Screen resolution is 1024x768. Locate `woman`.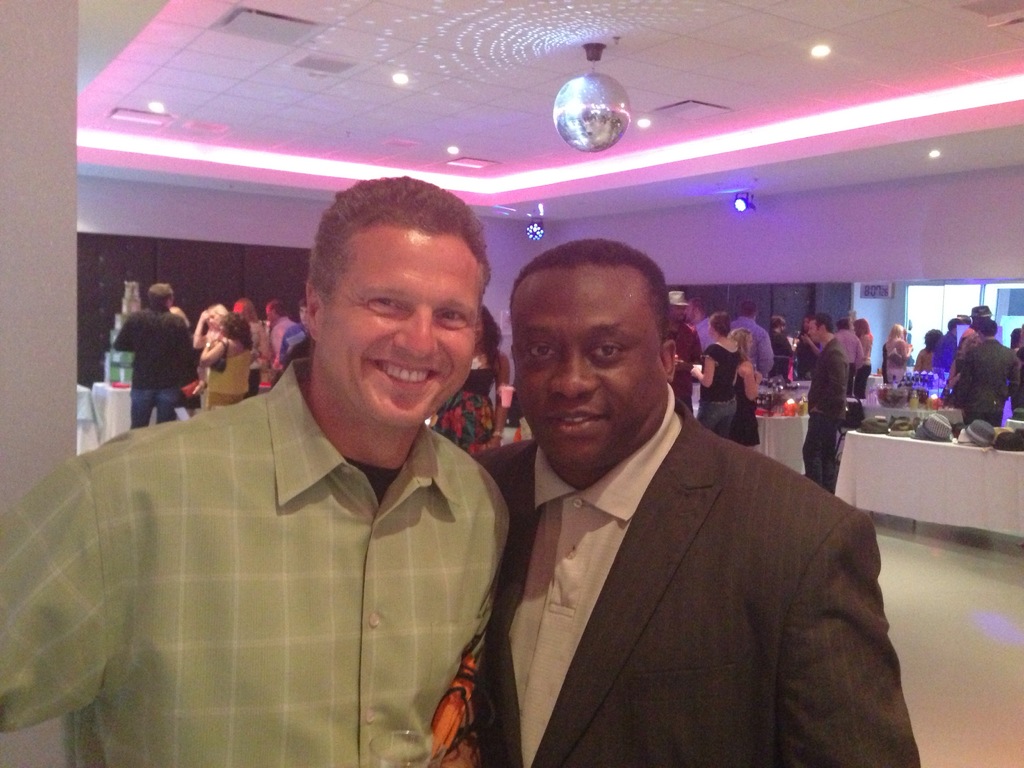
<bbox>796, 314, 820, 379</bbox>.
